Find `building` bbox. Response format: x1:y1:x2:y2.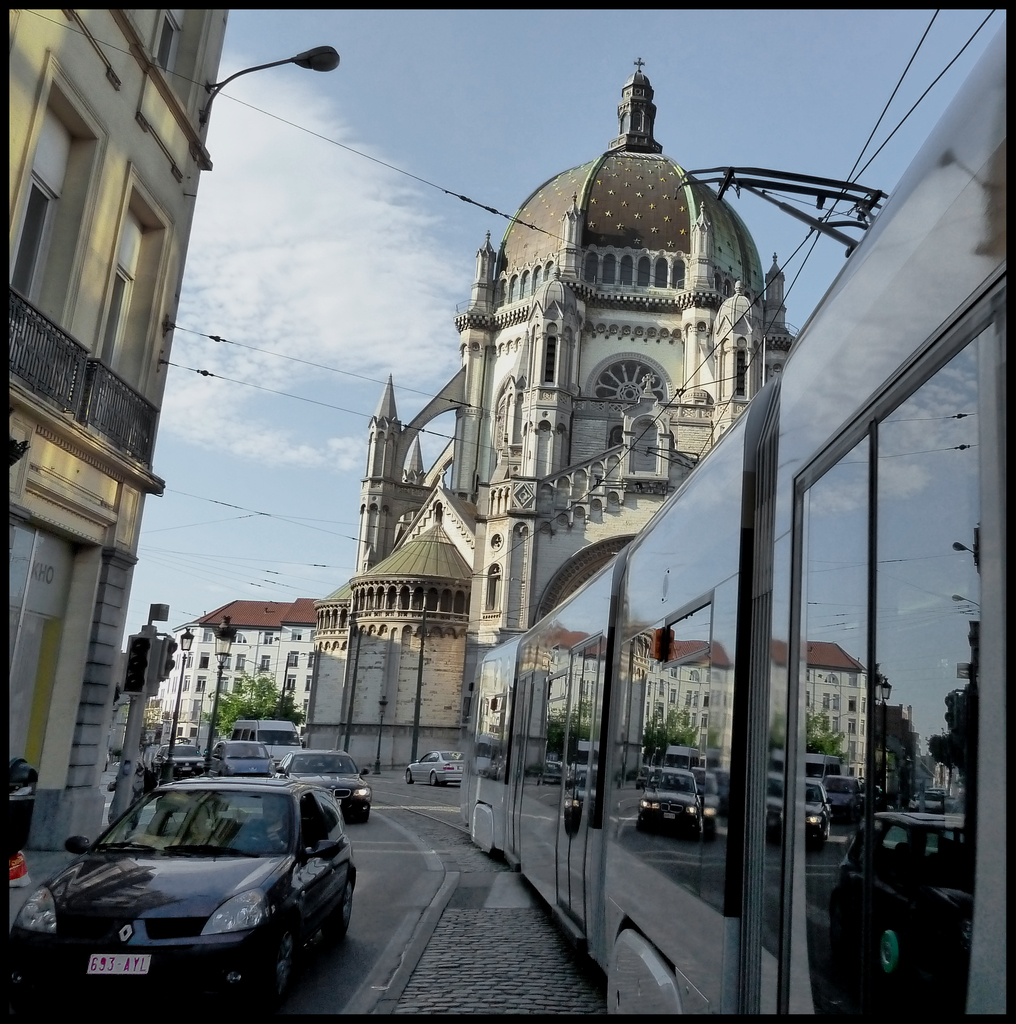
308:54:798:776.
